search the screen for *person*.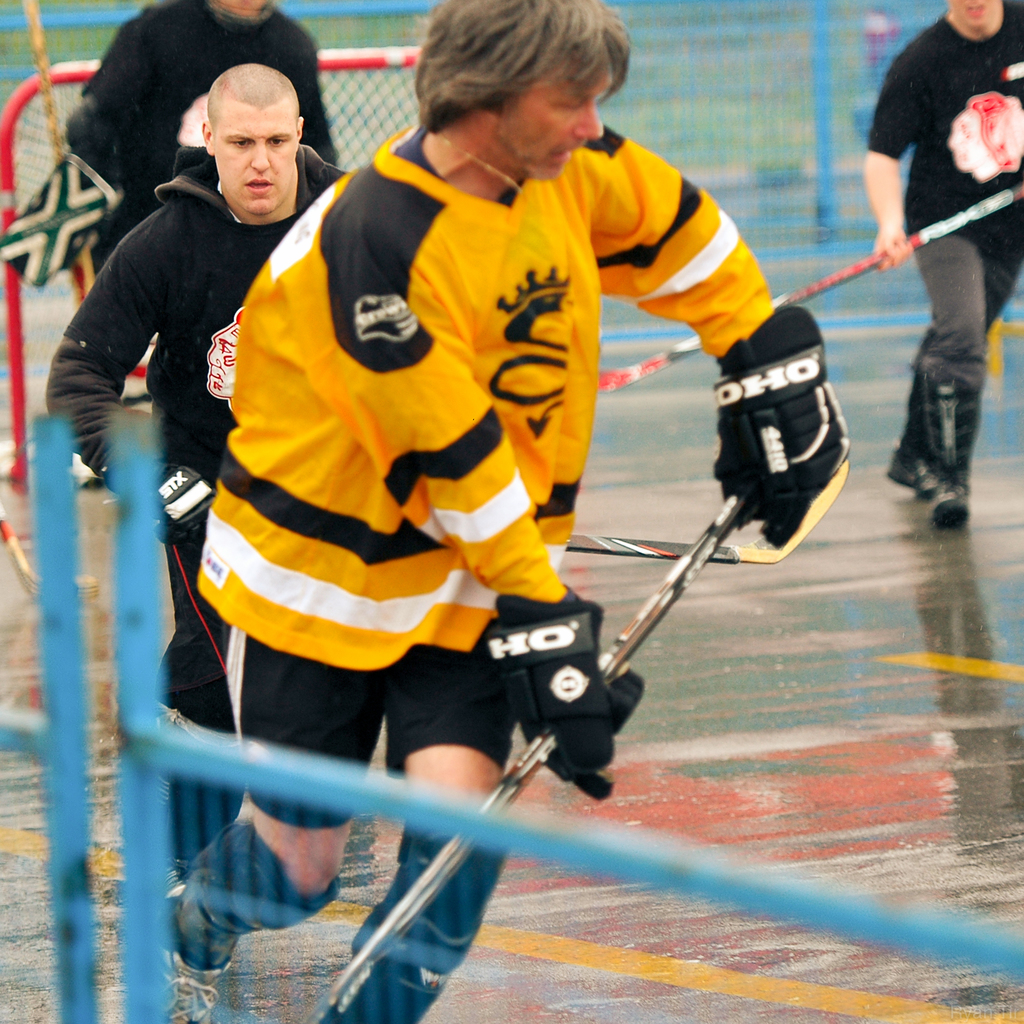
Found at (861,0,1023,529).
